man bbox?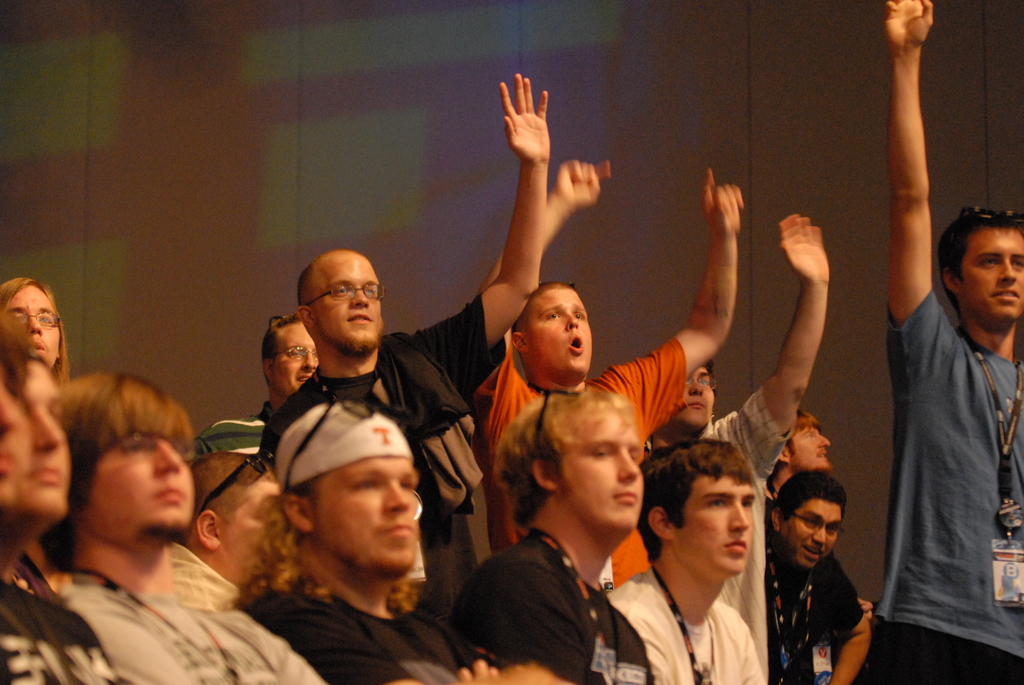
BBox(0, 280, 69, 383)
